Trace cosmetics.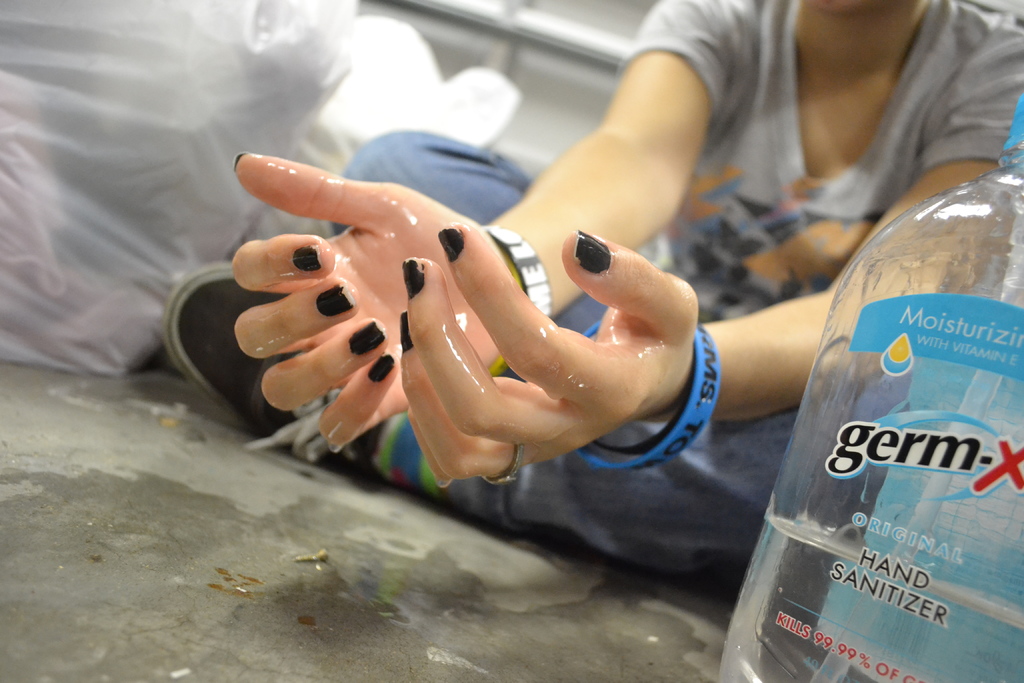
Traced to (x1=368, y1=352, x2=393, y2=387).
